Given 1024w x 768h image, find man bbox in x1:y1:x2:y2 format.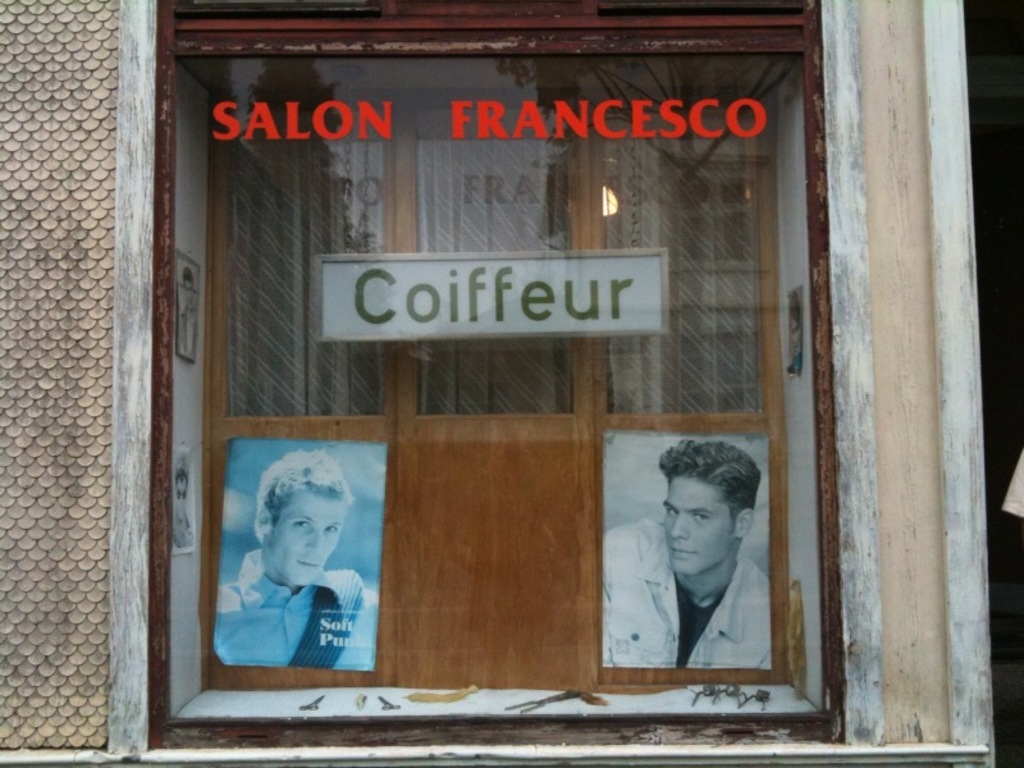
211:444:381:675.
